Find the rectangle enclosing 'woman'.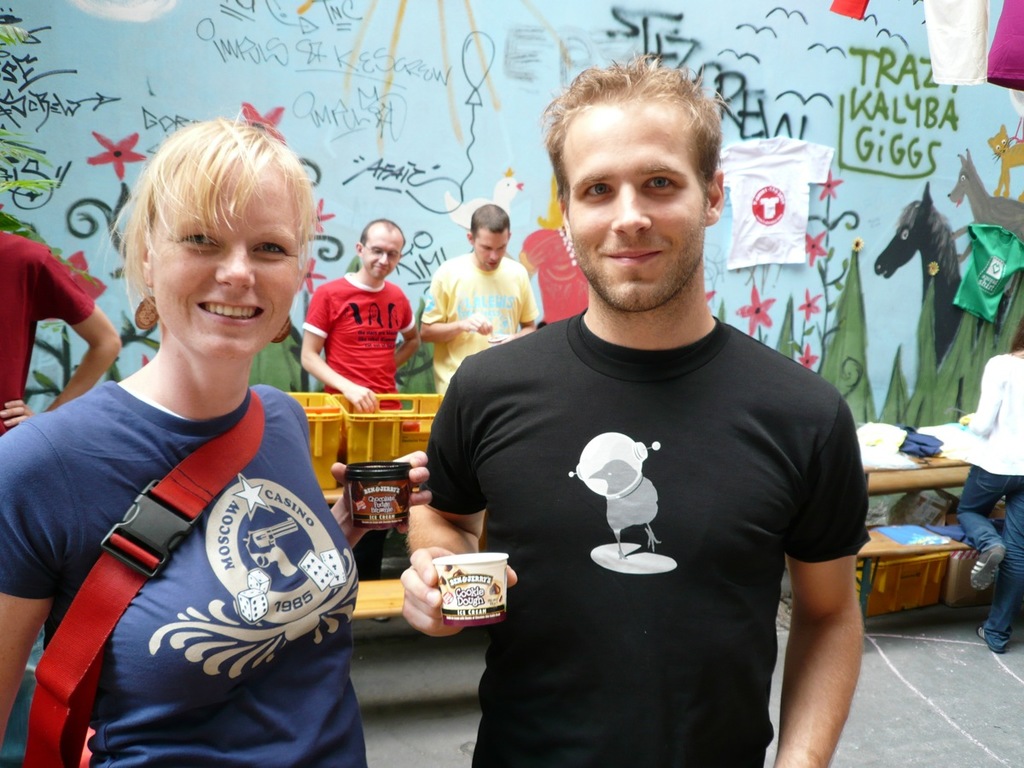
(x1=958, y1=318, x2=1023, y2=656).
